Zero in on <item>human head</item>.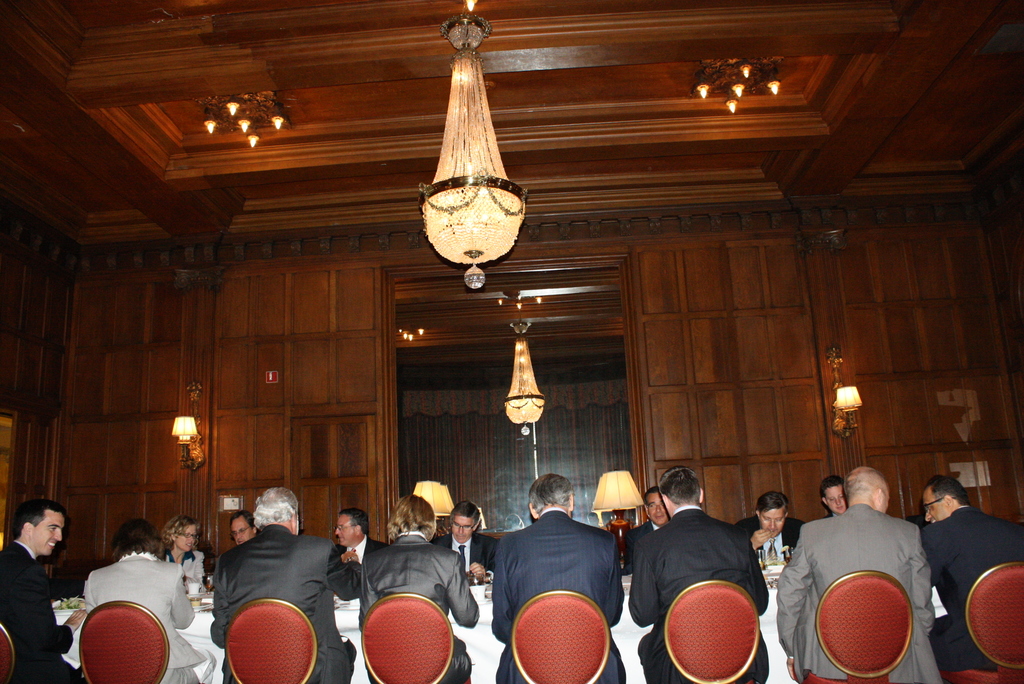
Zeroed in: (256,486,300,533).
